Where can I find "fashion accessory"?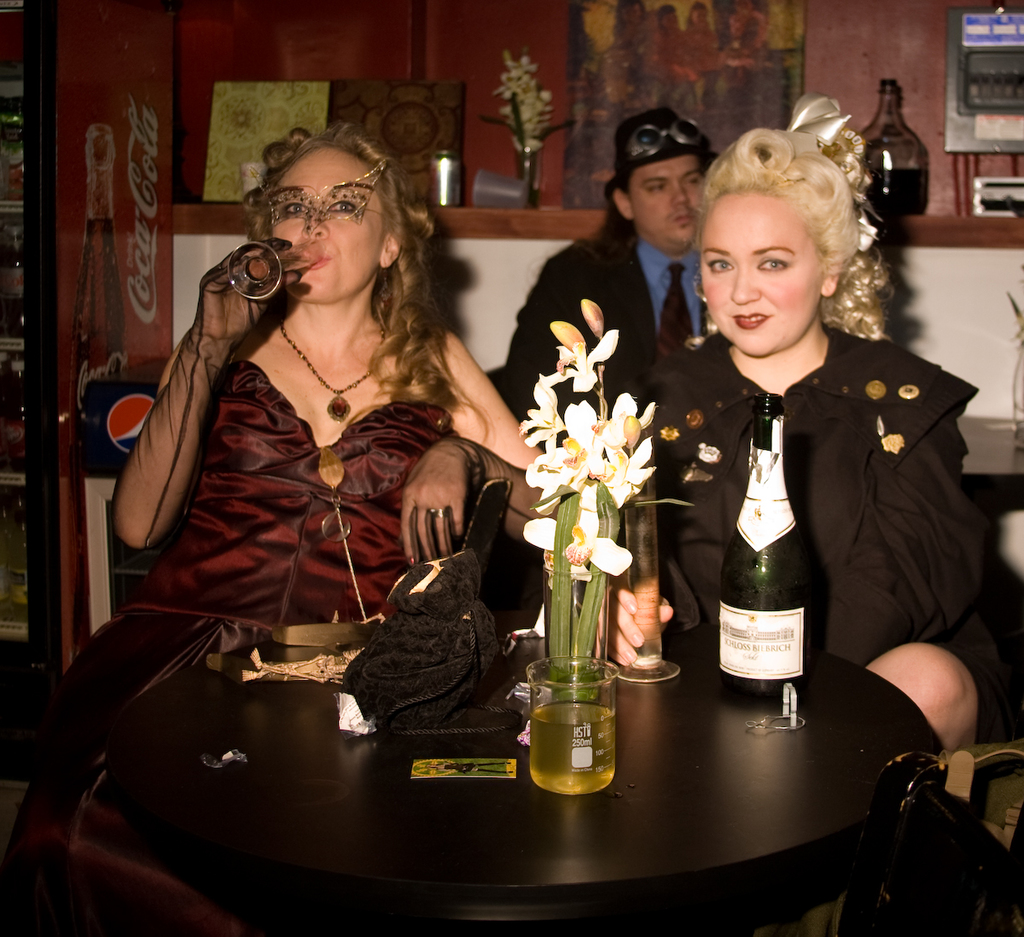
You can find it at [271,308,375,418].
